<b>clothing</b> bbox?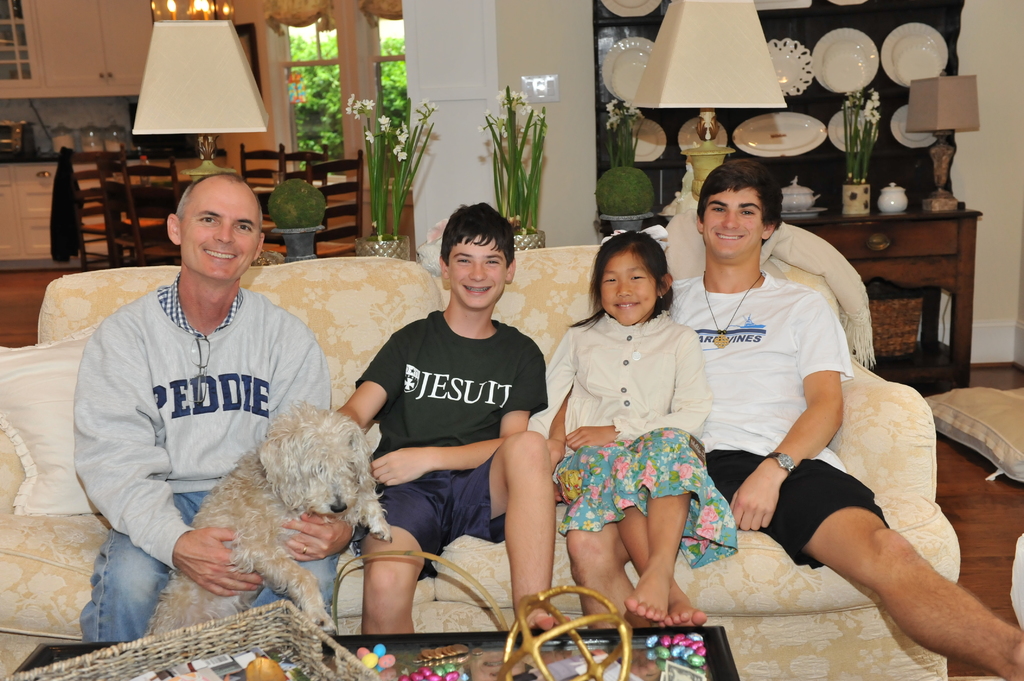
x1=525, y1=306, x2=739, y2=570
